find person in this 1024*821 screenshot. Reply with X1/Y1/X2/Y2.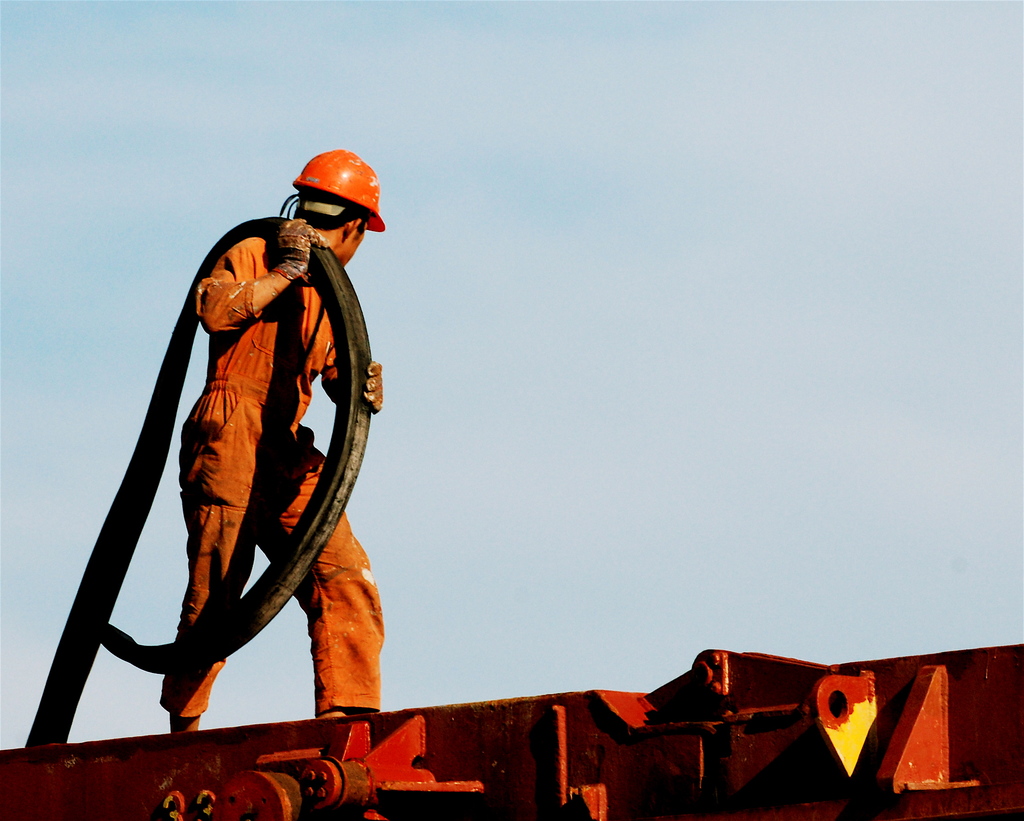
109/183/360/732.
